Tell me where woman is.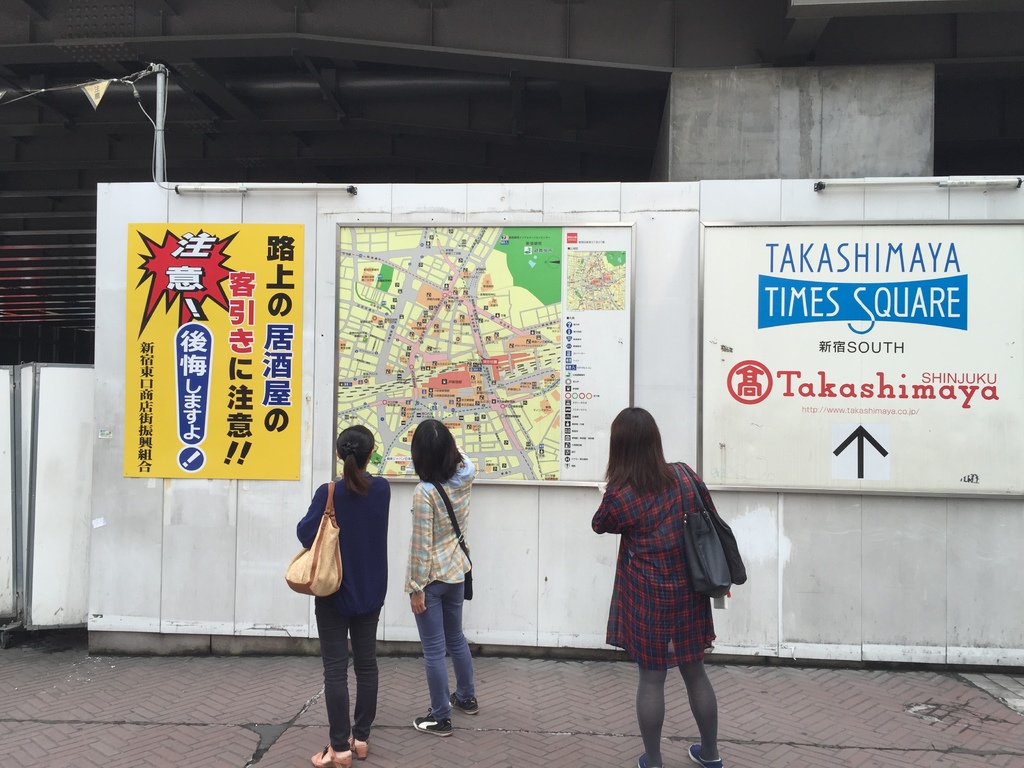
woman is at <region>579, 405, 740, 741</region>.
